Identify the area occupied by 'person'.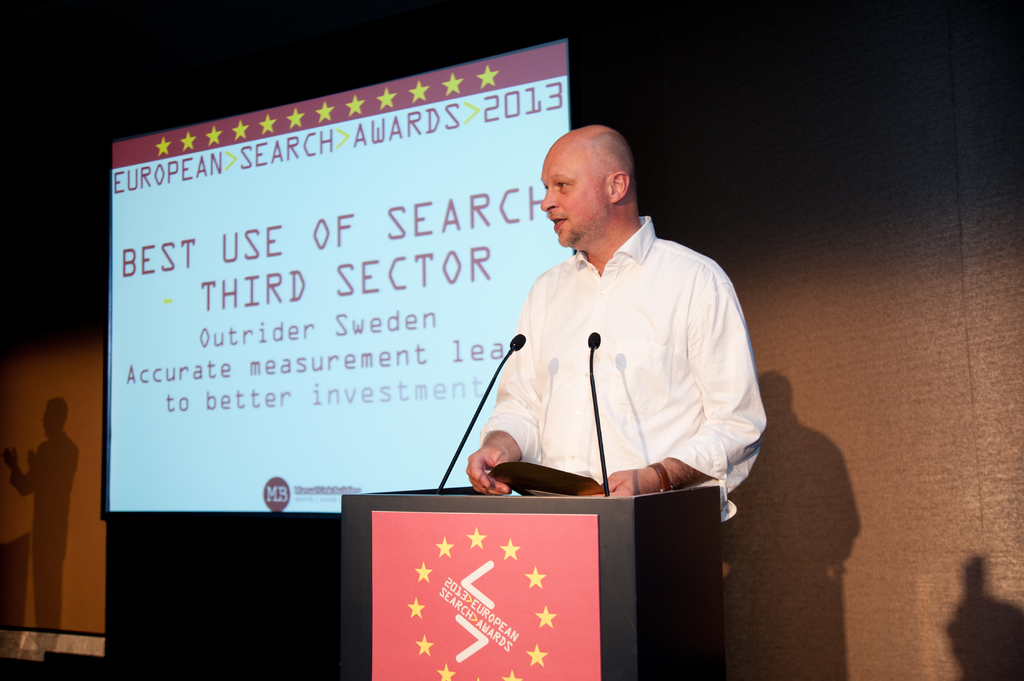
Area: bbox=[460, 128, 769, 525].
